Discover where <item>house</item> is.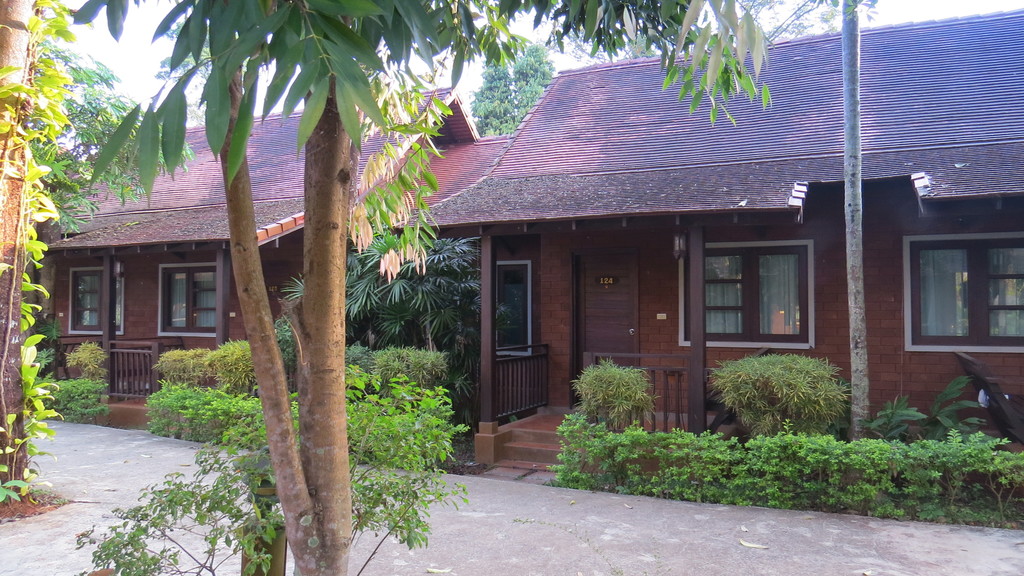
Discovered at box(348, 12, 964, 472).
